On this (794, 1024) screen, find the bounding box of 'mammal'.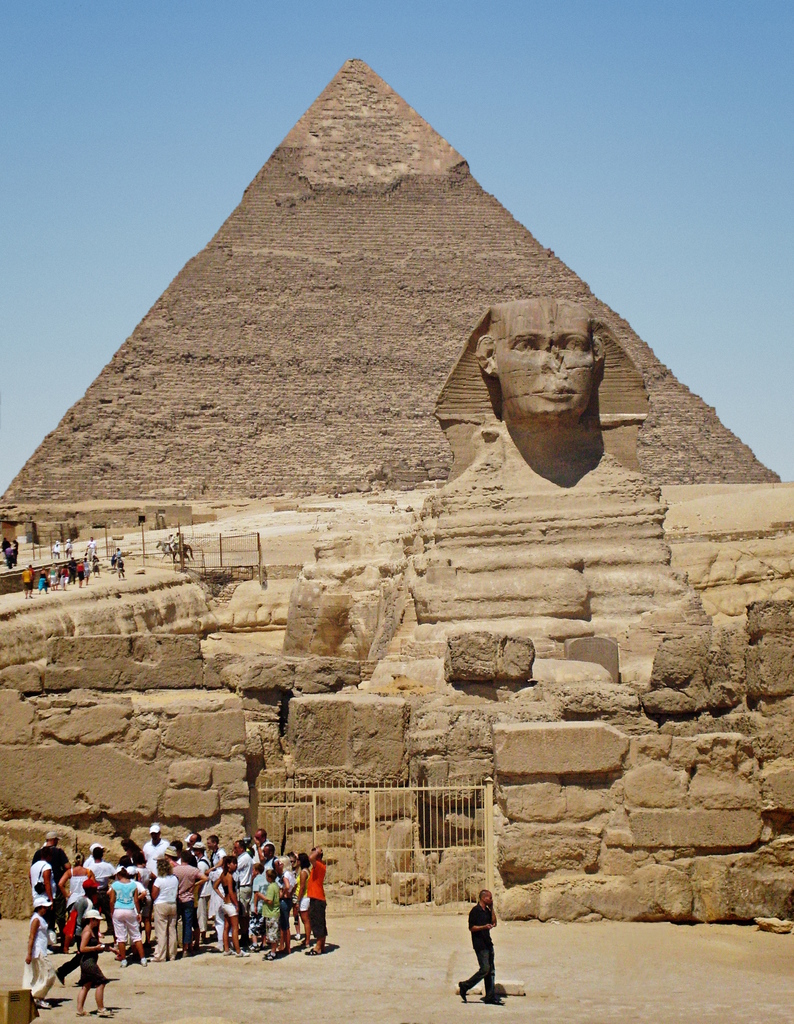
Bounding box: [64,538,73,556].
